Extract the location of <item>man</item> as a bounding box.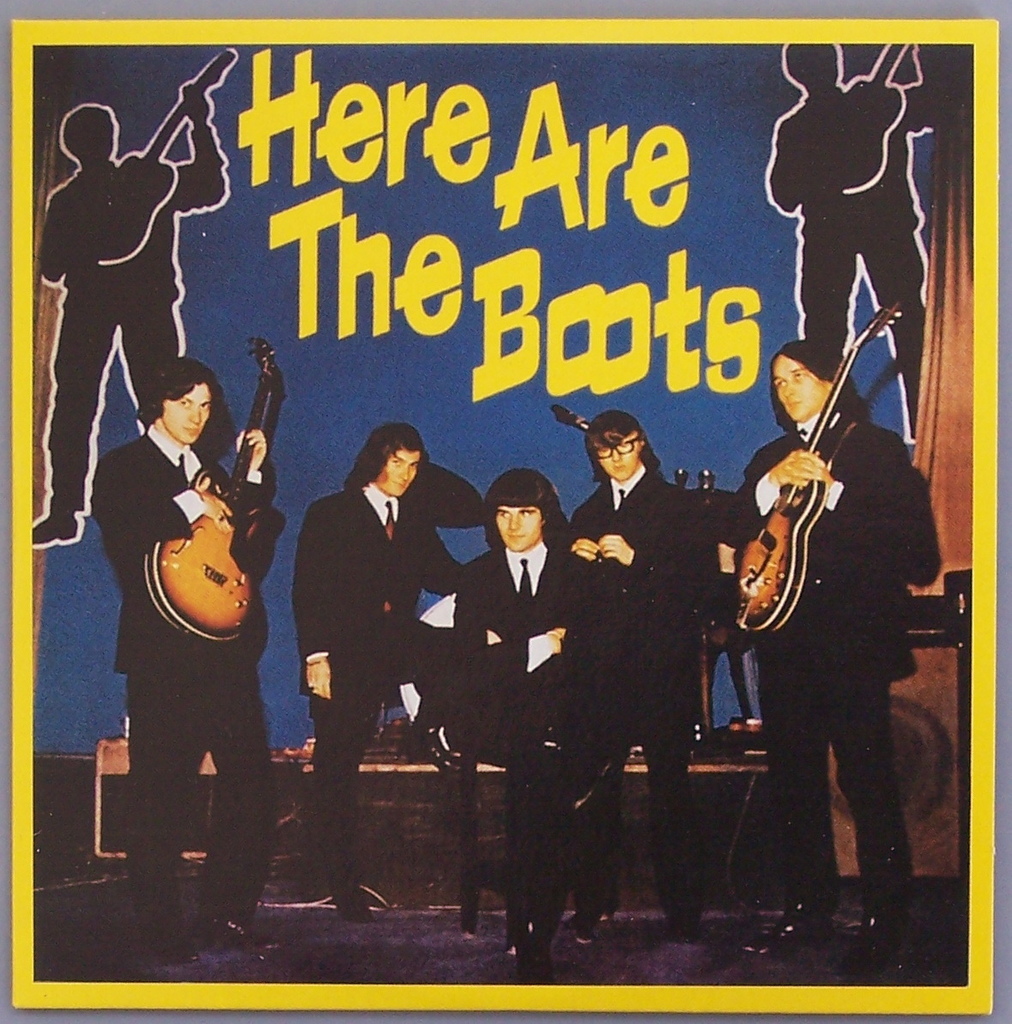
bbox=(32, 85, 231, 553).
